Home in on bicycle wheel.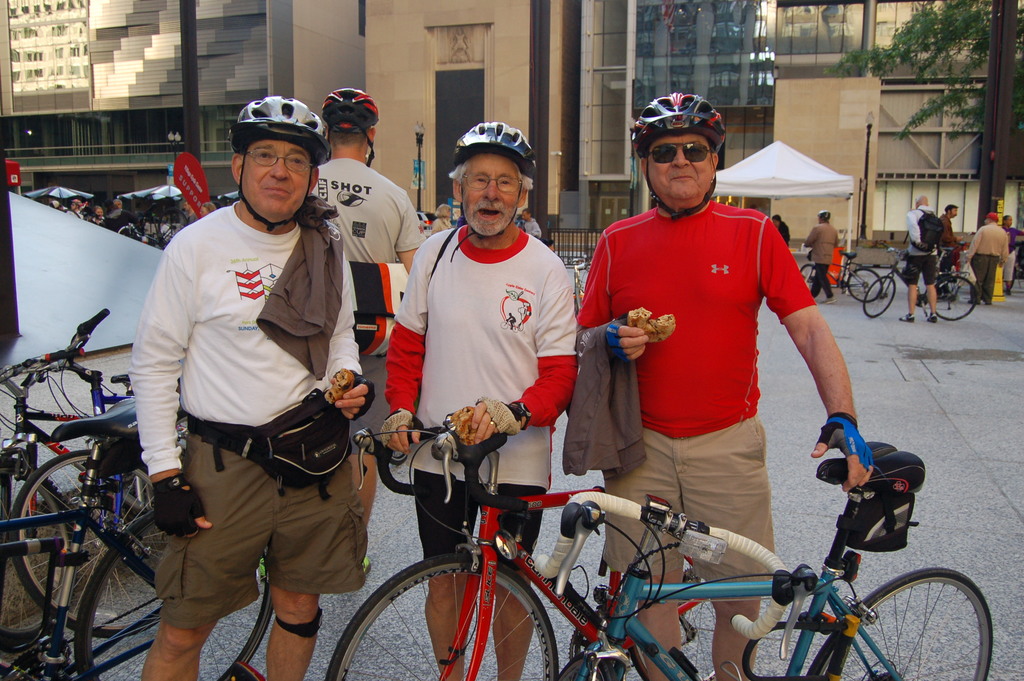
Homed in at crop(803, 565, 996, 680).
